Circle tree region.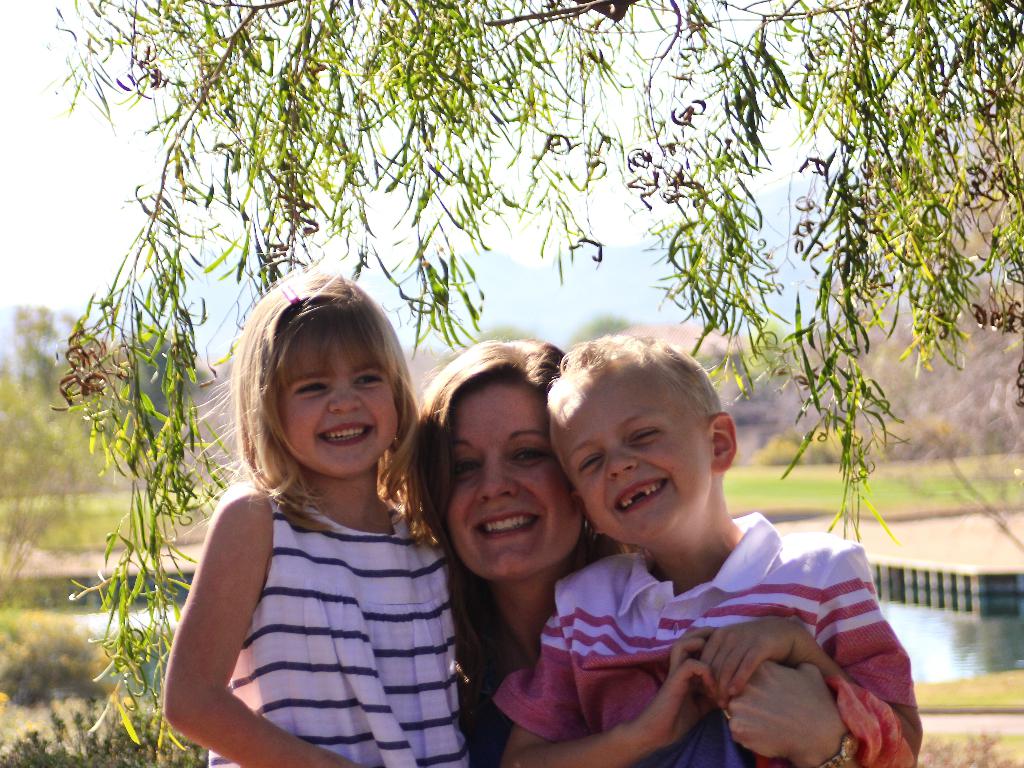
Region: bbox(567, 308, 633, 344).
